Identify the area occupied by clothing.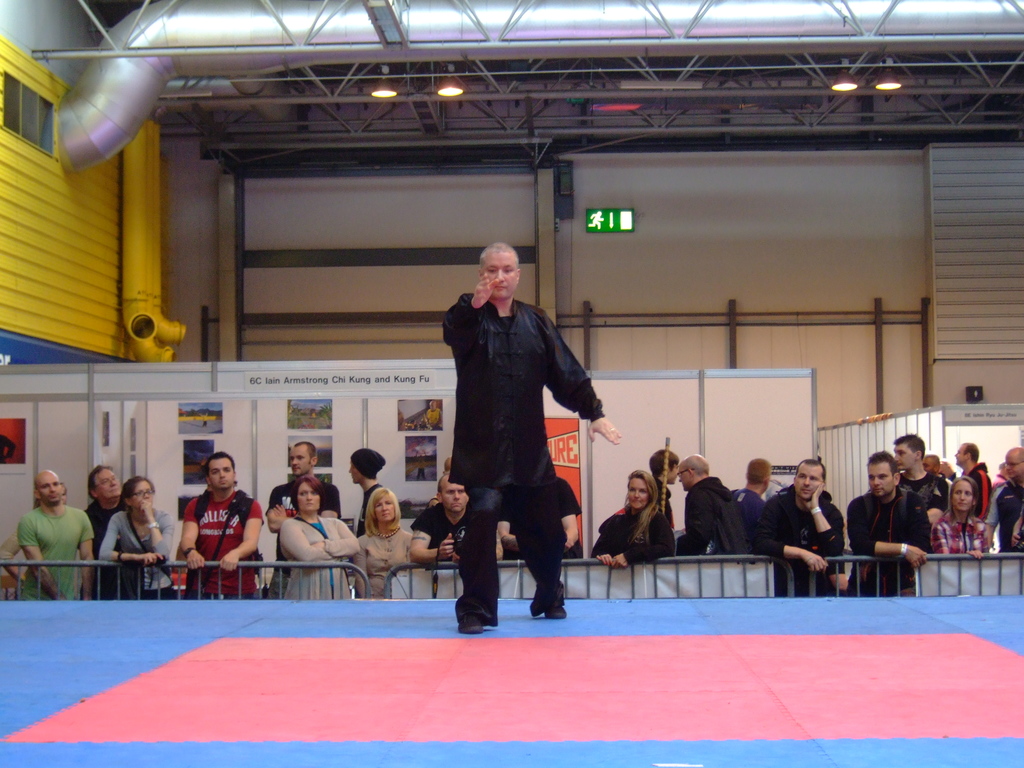
Area: box(929, 504, 994, 554).
